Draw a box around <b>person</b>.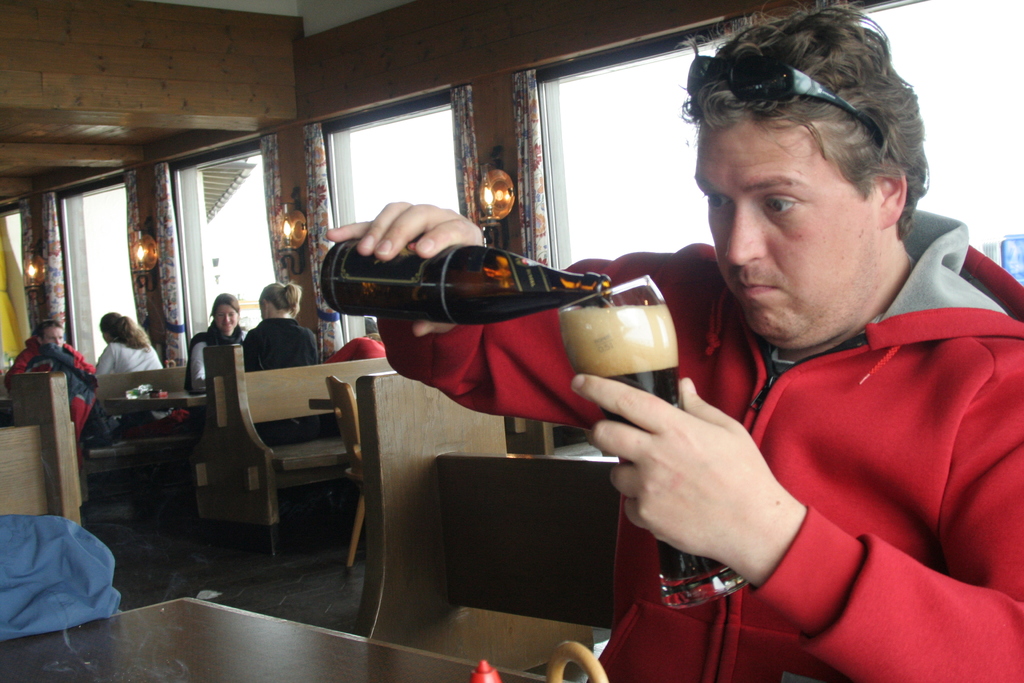
[248,279,308,368].
